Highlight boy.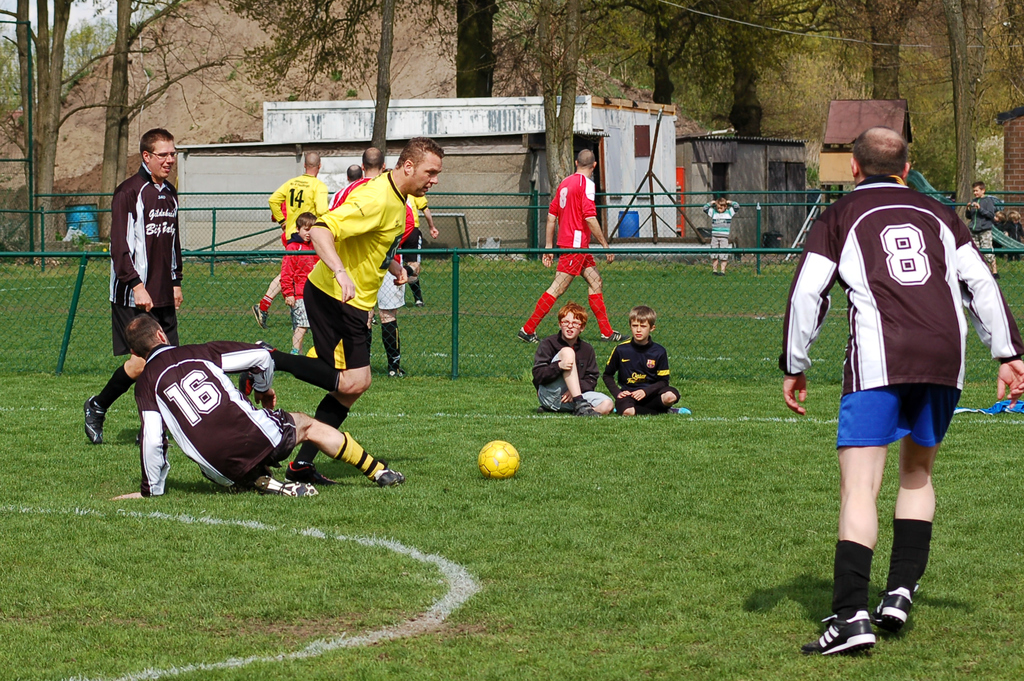
Highlighted region: 280:208:330:361.
